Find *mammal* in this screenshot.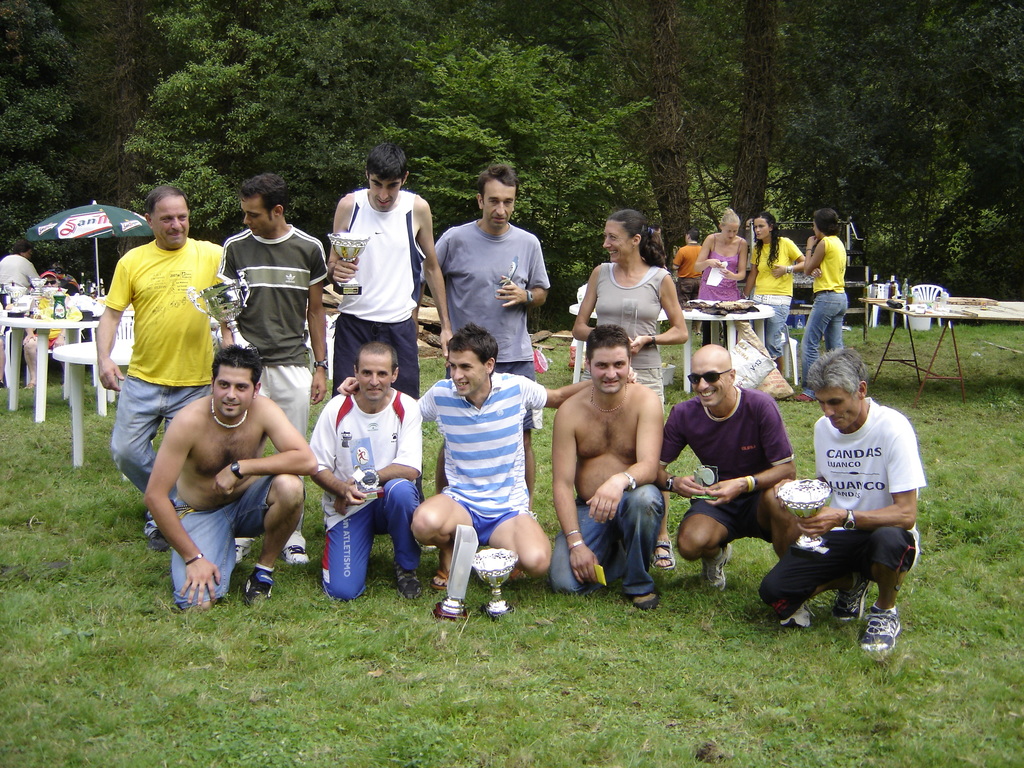
The bounding box for *mammal* is [x1=571, y1=210, x2=689, y2=568].
